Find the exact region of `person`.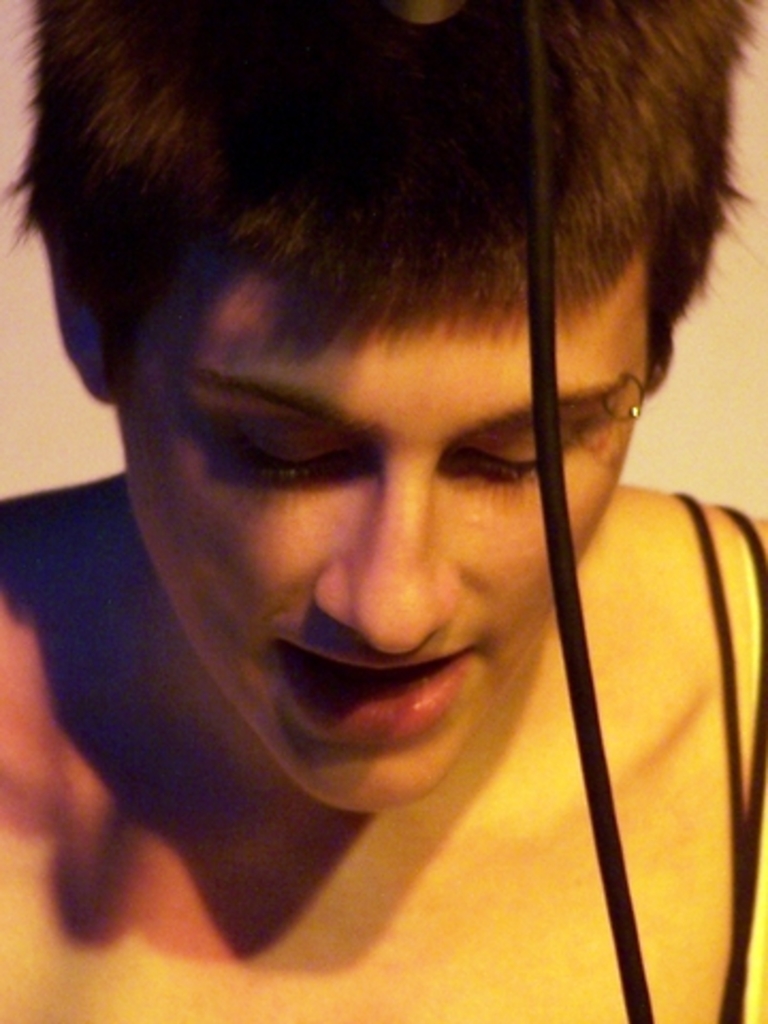
Exact region: 6 0 767 1023.
